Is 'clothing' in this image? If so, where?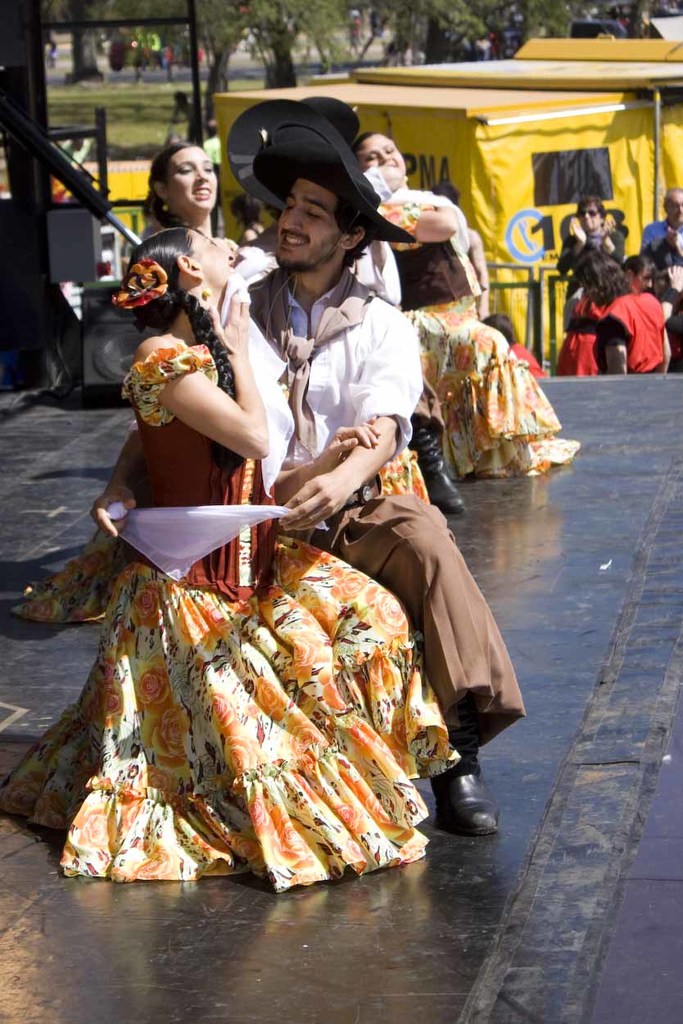
Yes, at locate(374, 186, 582, 480).
